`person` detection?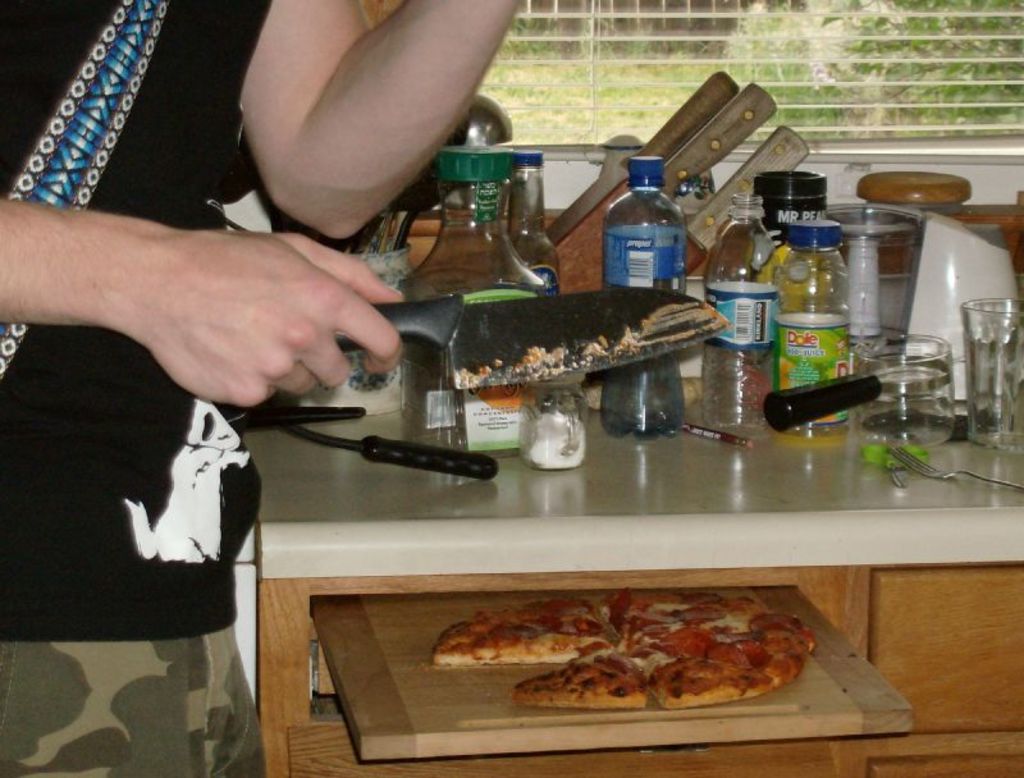
0 0 516 777
